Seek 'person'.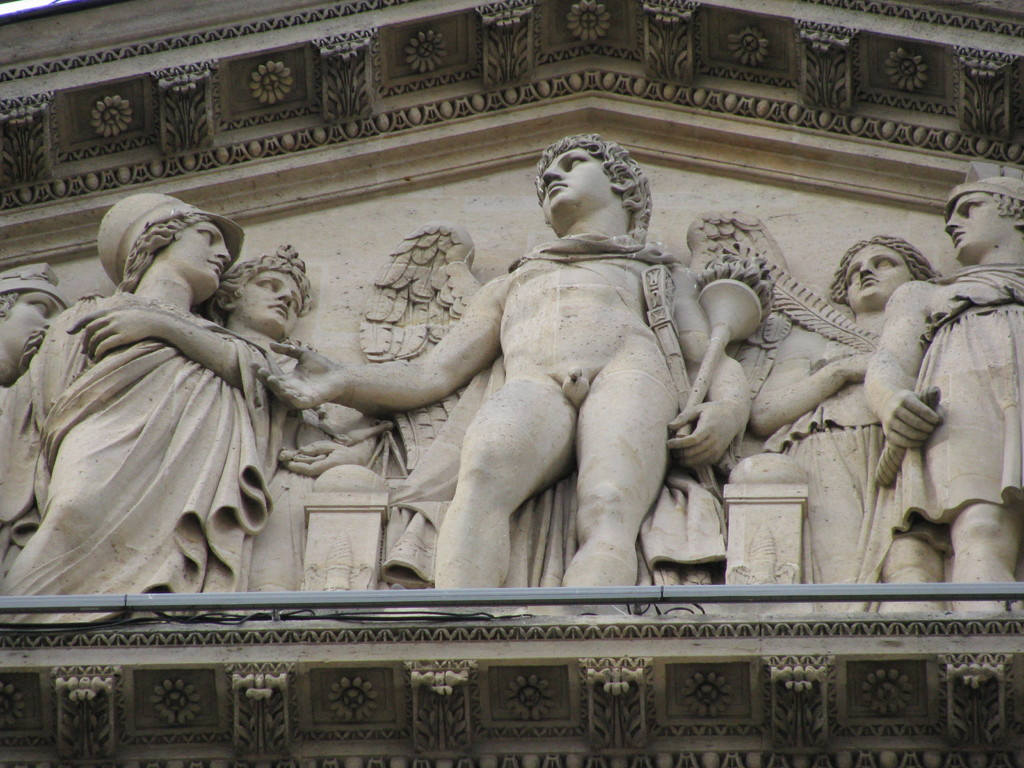
rect(13, 202, 330, 649).
